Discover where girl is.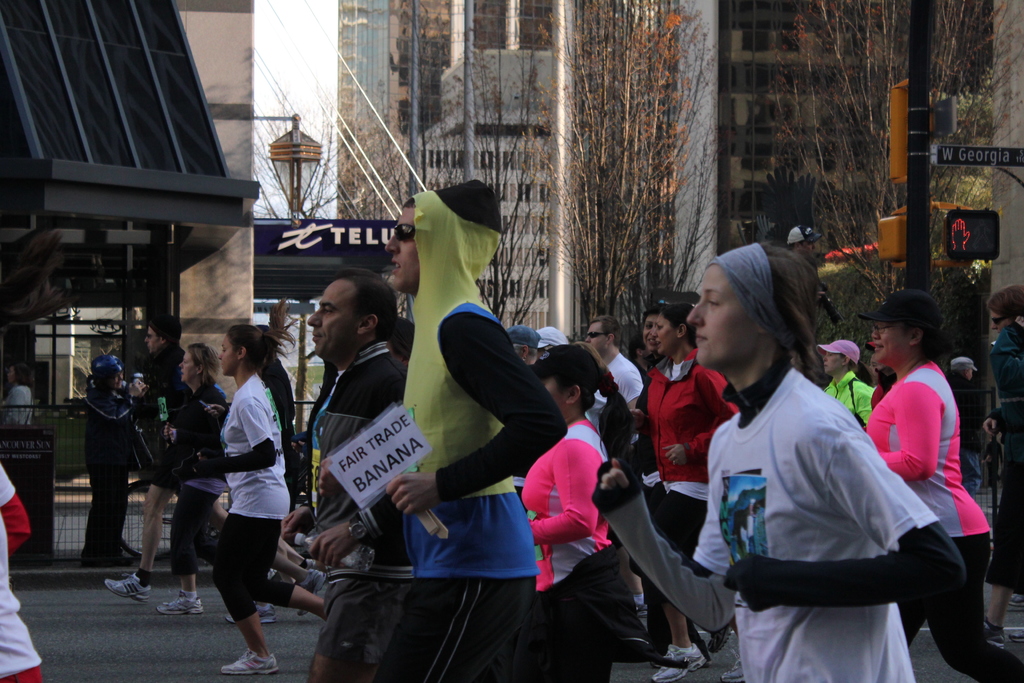
Discovered at [162, 335, 226, 614].
